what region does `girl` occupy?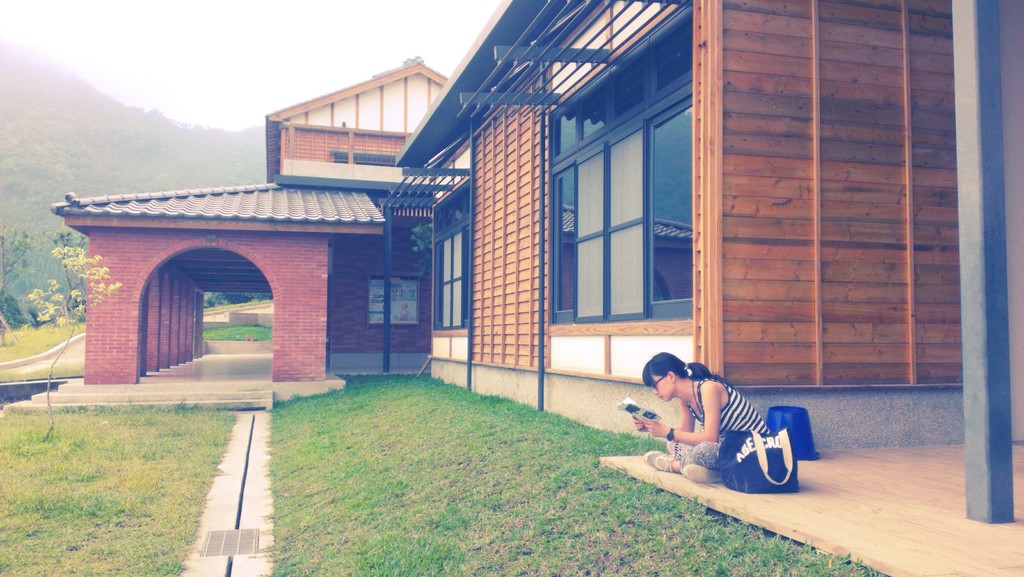
636 352 775 489.
